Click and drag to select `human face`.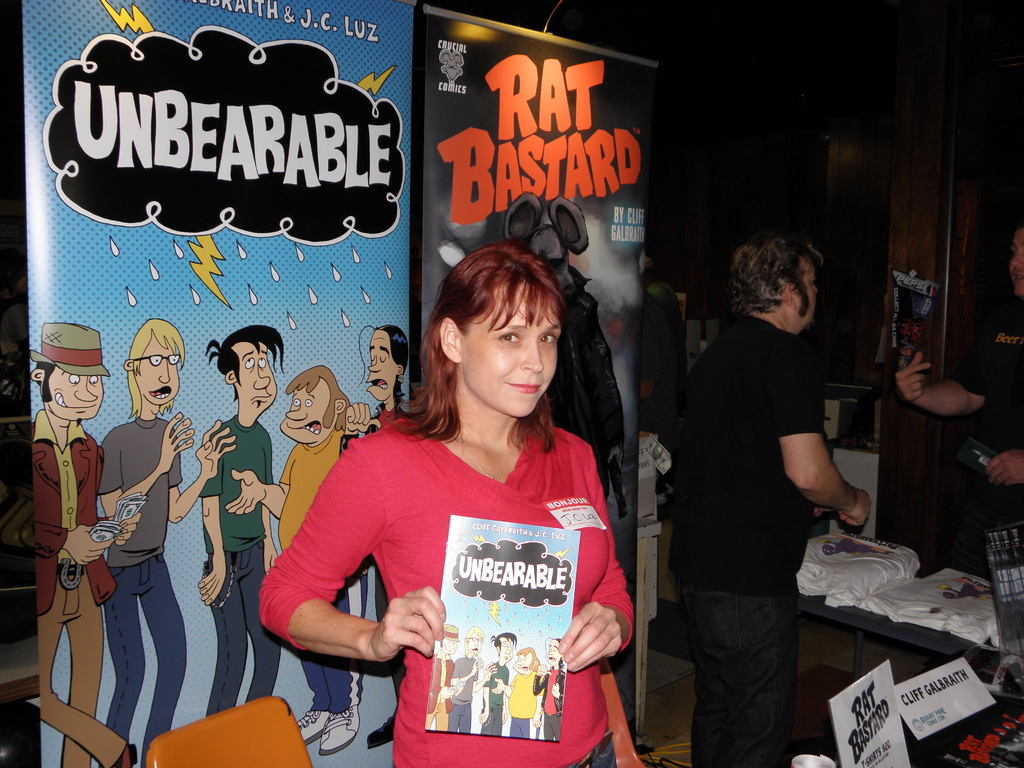
Selection: bbox=(276, 388, 321, 443).
